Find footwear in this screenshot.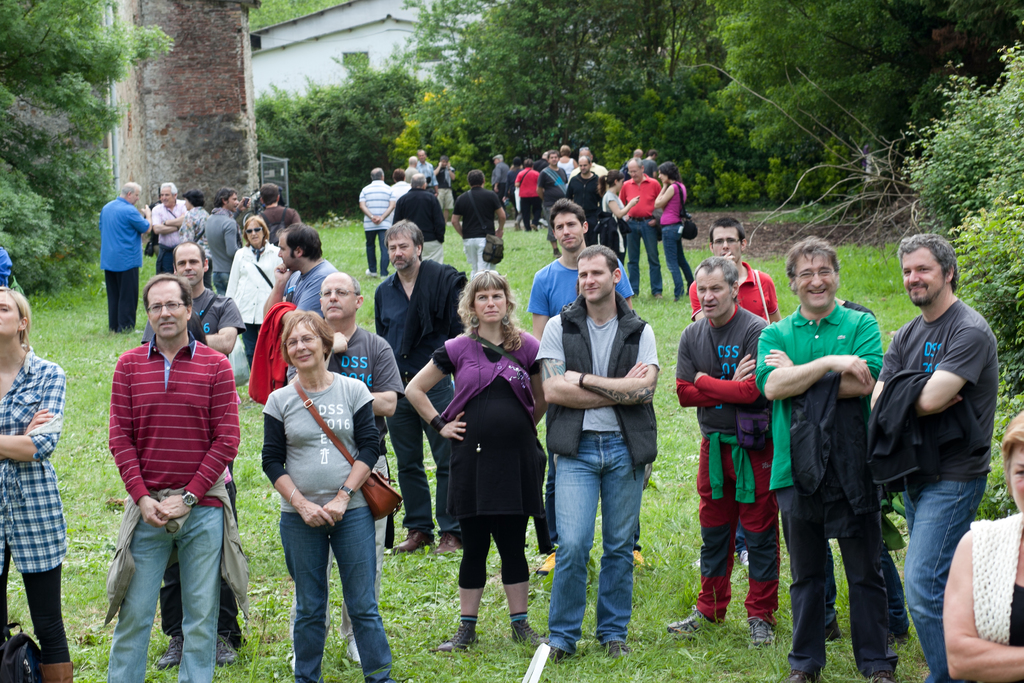
The bounding box for footwear is locate(215, 635, 239, 665).
